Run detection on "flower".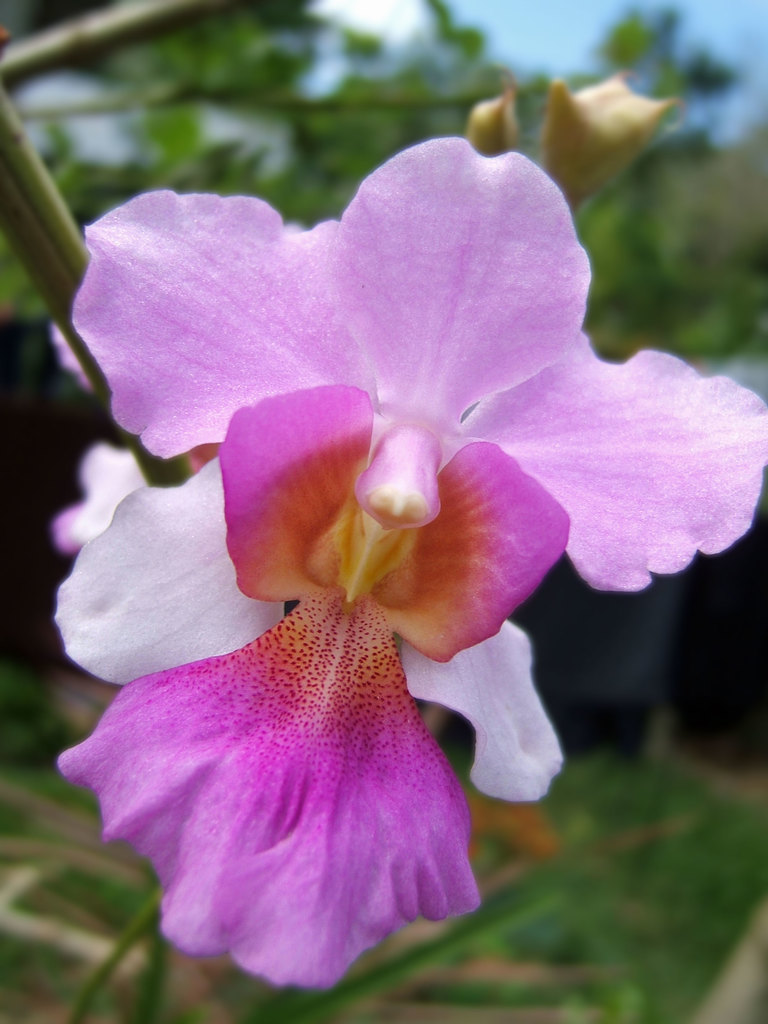
Result: bbox=[48, 138, 767, 993].
